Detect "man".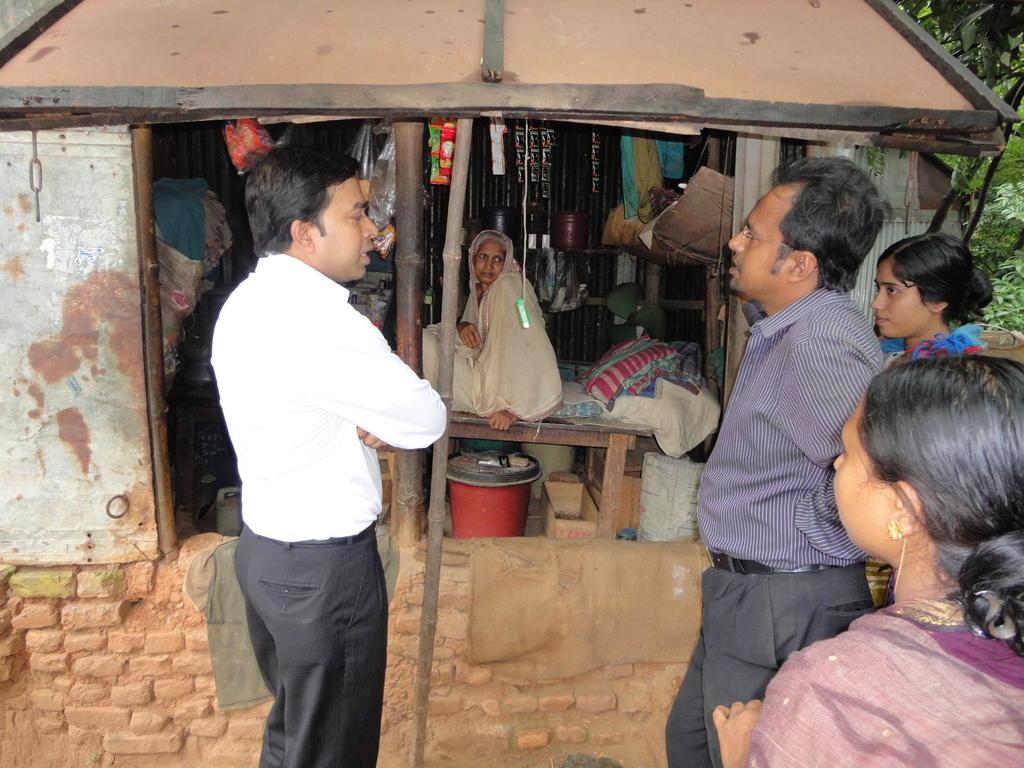
Detected at bbox(210, 145, 446, 767).
